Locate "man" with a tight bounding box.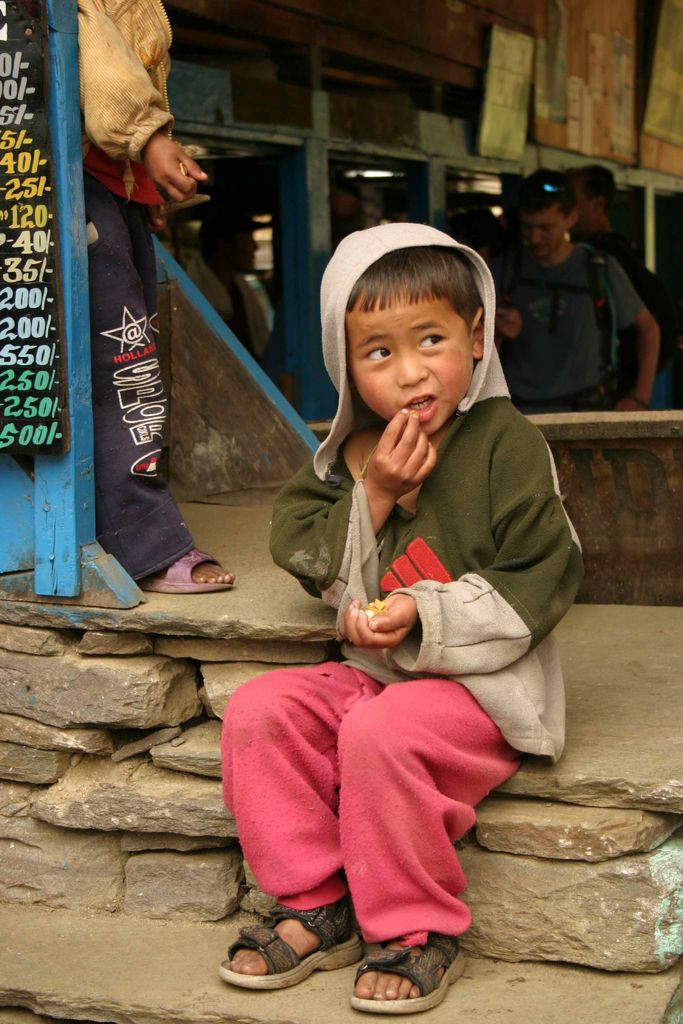
l=37, t=0, r=243, b=594.
